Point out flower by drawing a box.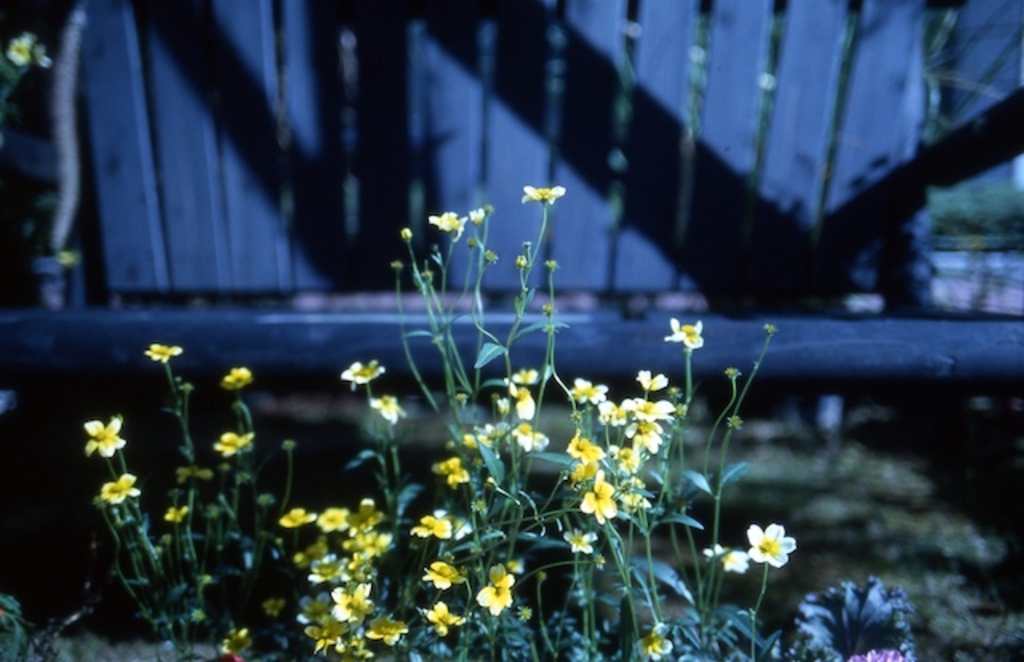
<region>227, 366, 254, 387</region>.
